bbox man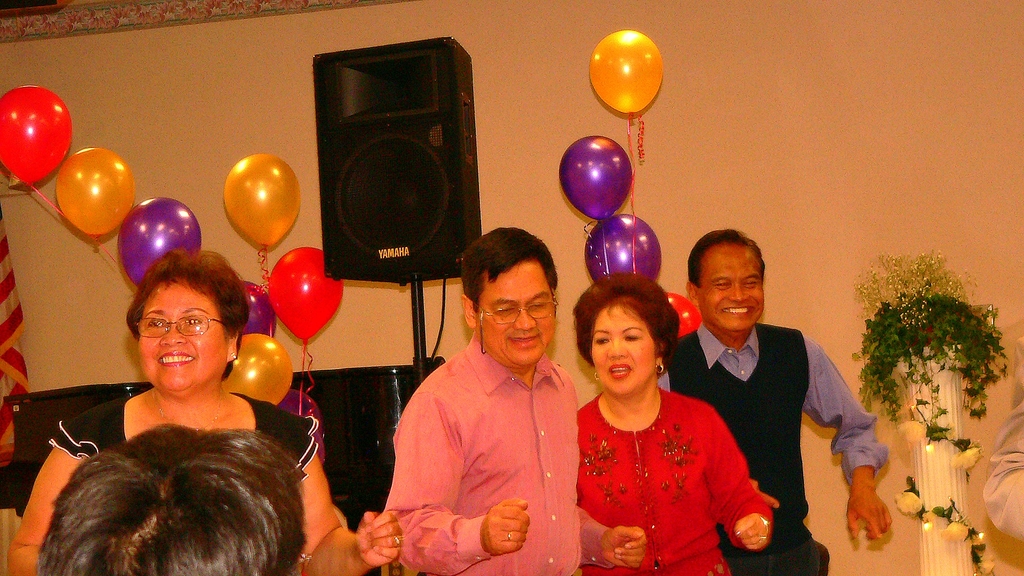
box=[365, 228, 604, 564]
